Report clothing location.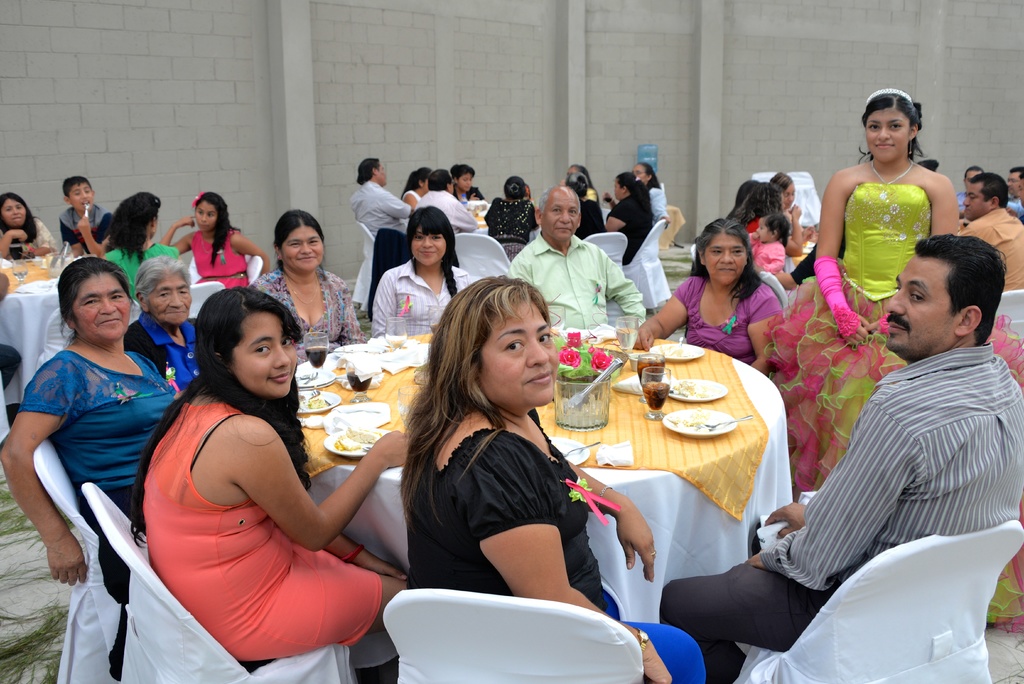
Report: [left=607, top=191, right=653, bottom=263].
